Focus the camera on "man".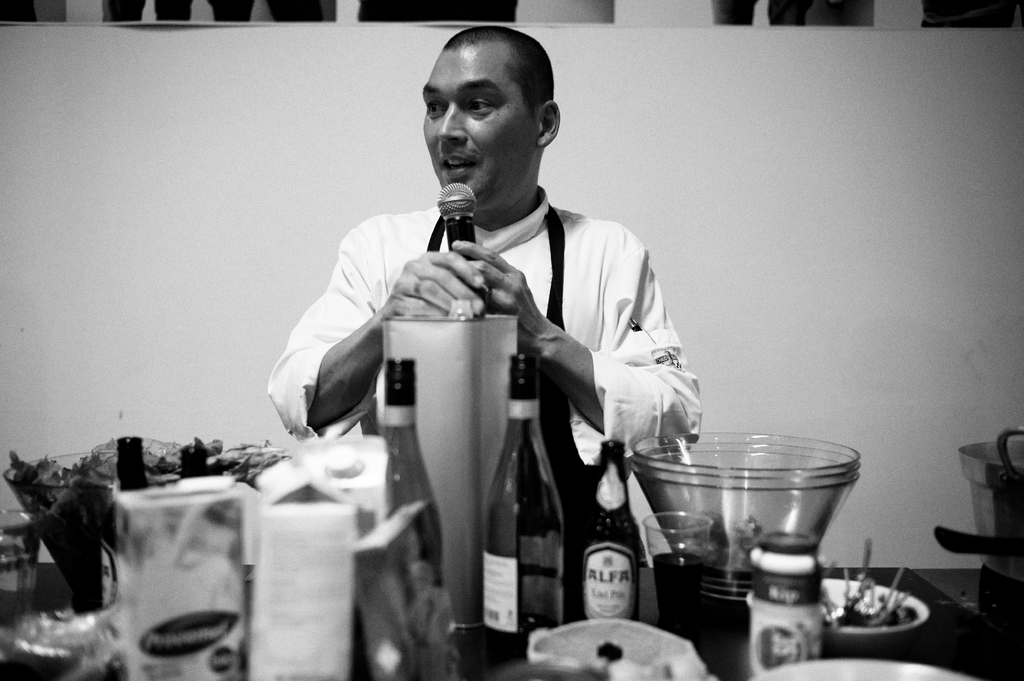
Focus region: box=[271, 22, 709, 481].
